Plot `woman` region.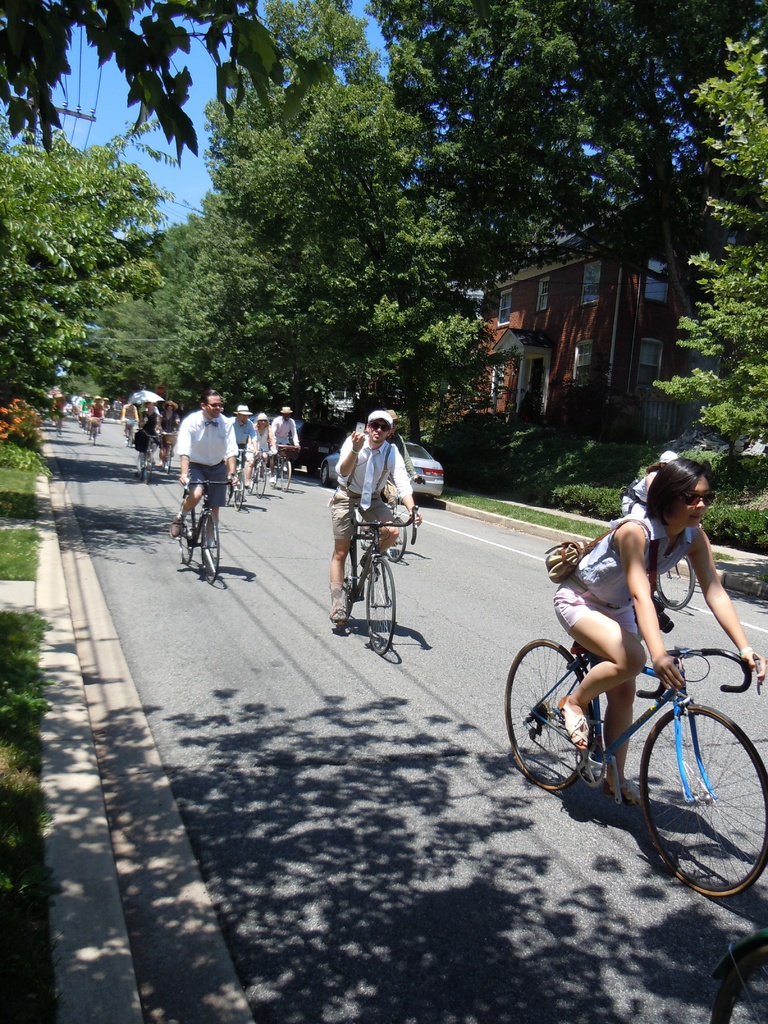
Plotted at BBox(158, 402, 180, 454).
